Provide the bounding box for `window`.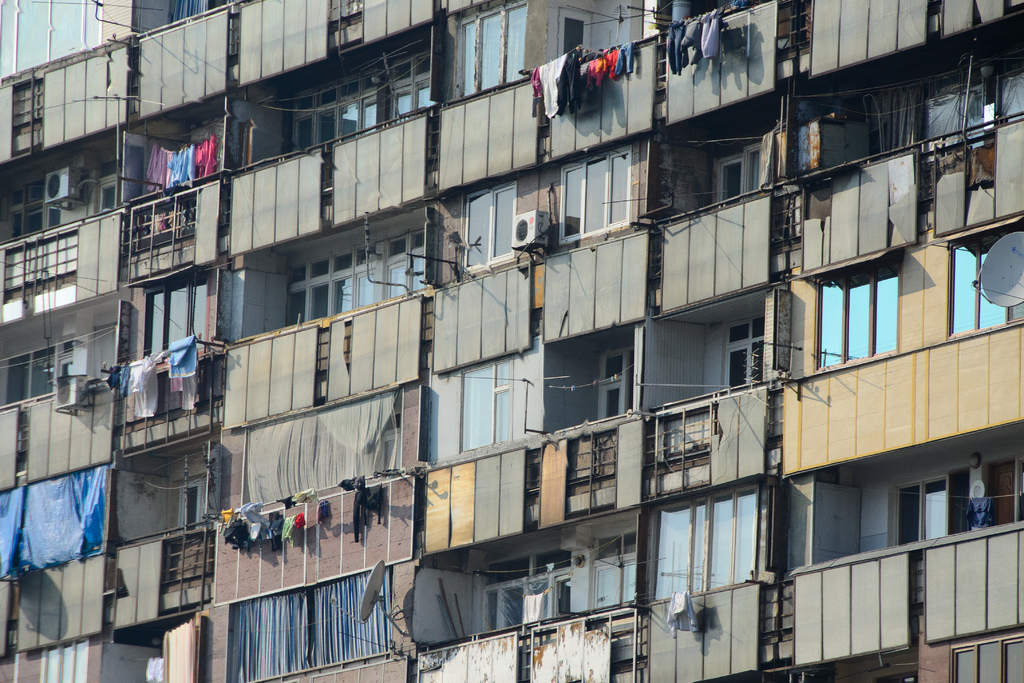
[0, 466, 106, 579].
